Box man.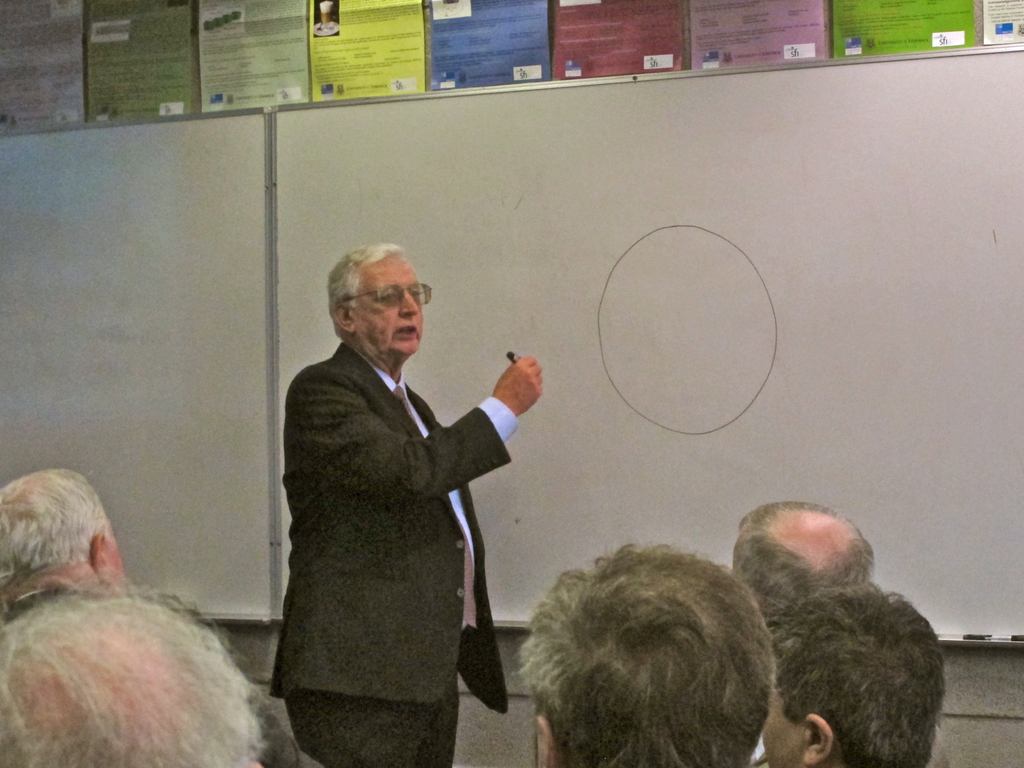
l=0, t=471, r=126, b=620.
